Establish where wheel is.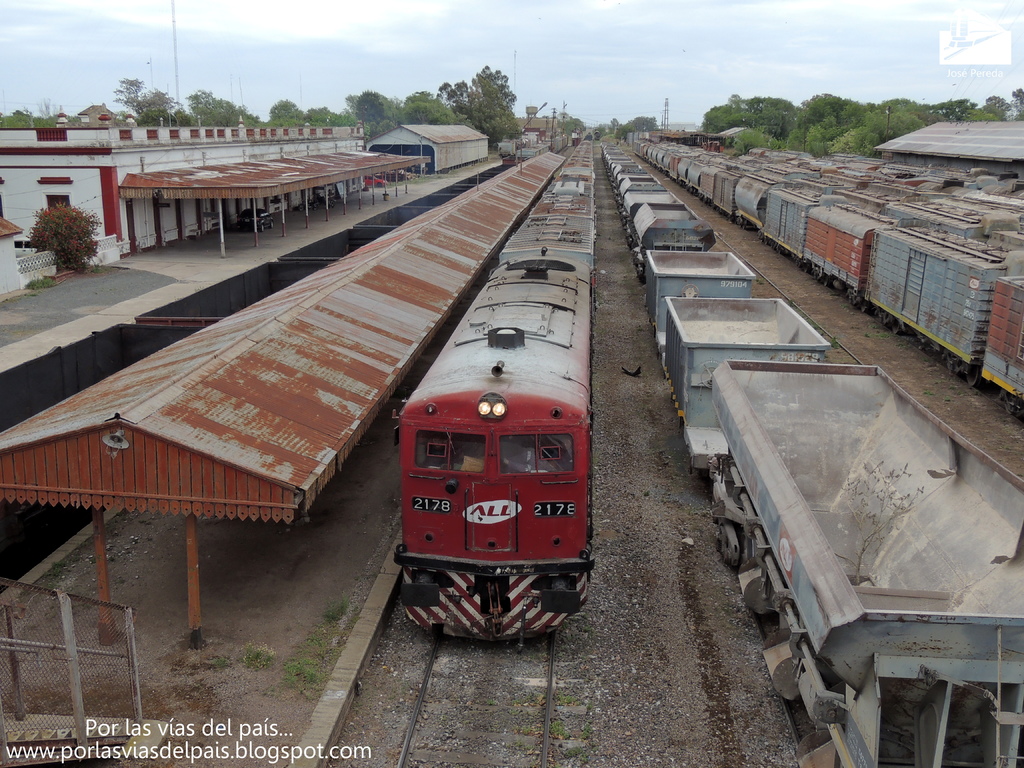
Established at (left=849, top=288, right=856, bottom=308).
